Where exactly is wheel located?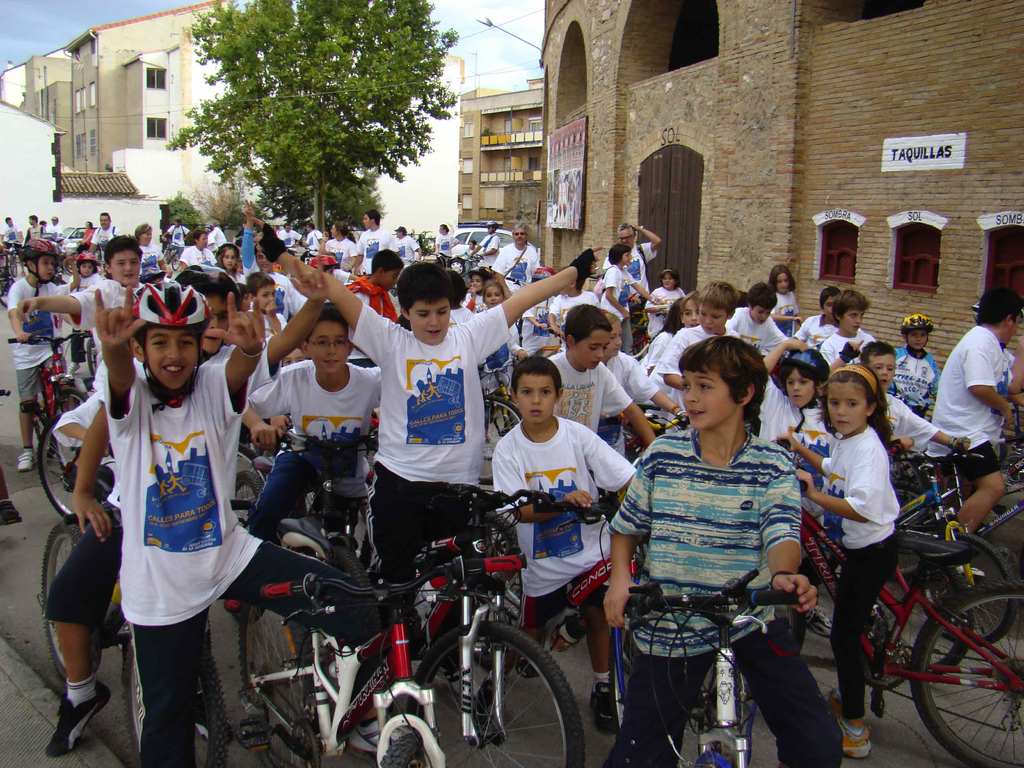
Its bounding box is left=400, top=627, right=573, bottom=753.
